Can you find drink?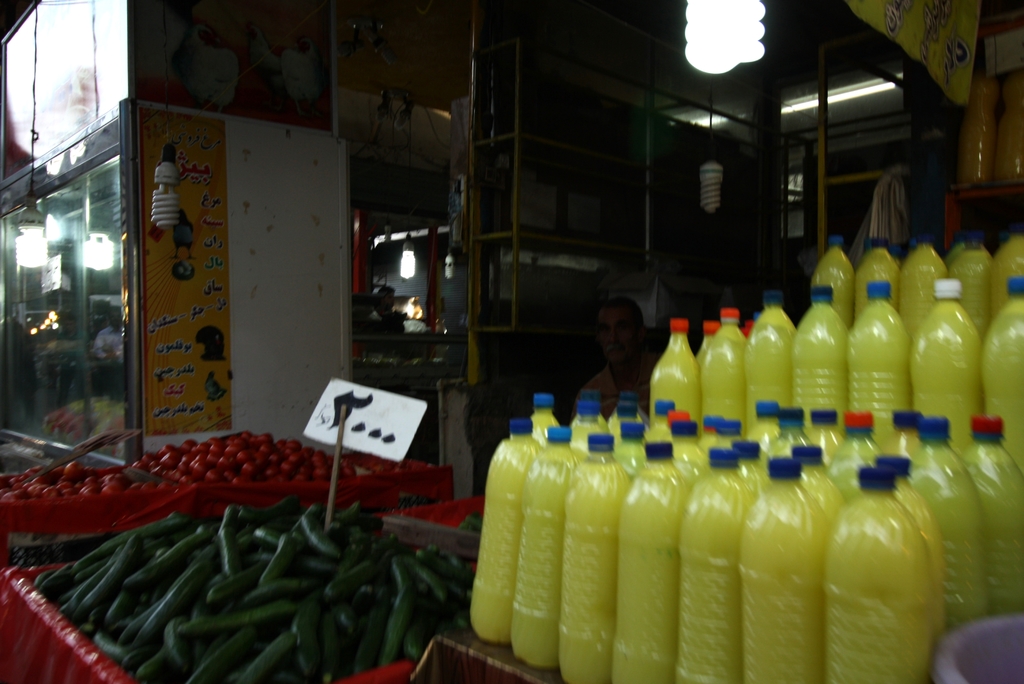
Yes, bounding box: box=[964, 414, 1017, 614].
